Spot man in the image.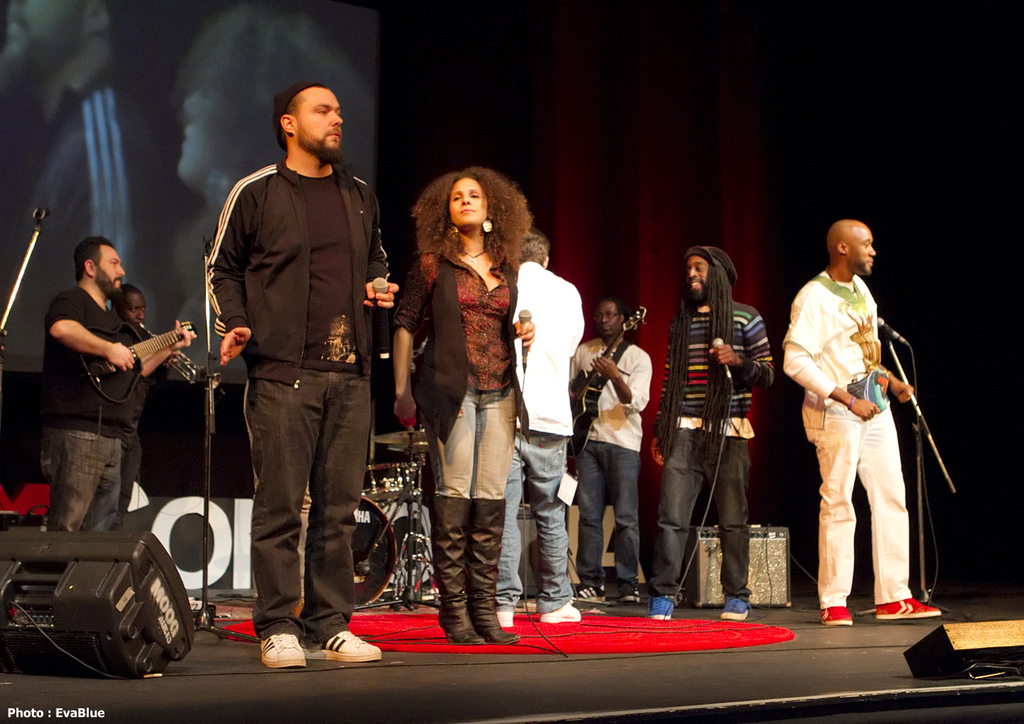
man found at {"left": 570, "top": 297, "right": 651, "bottom": 602}.
